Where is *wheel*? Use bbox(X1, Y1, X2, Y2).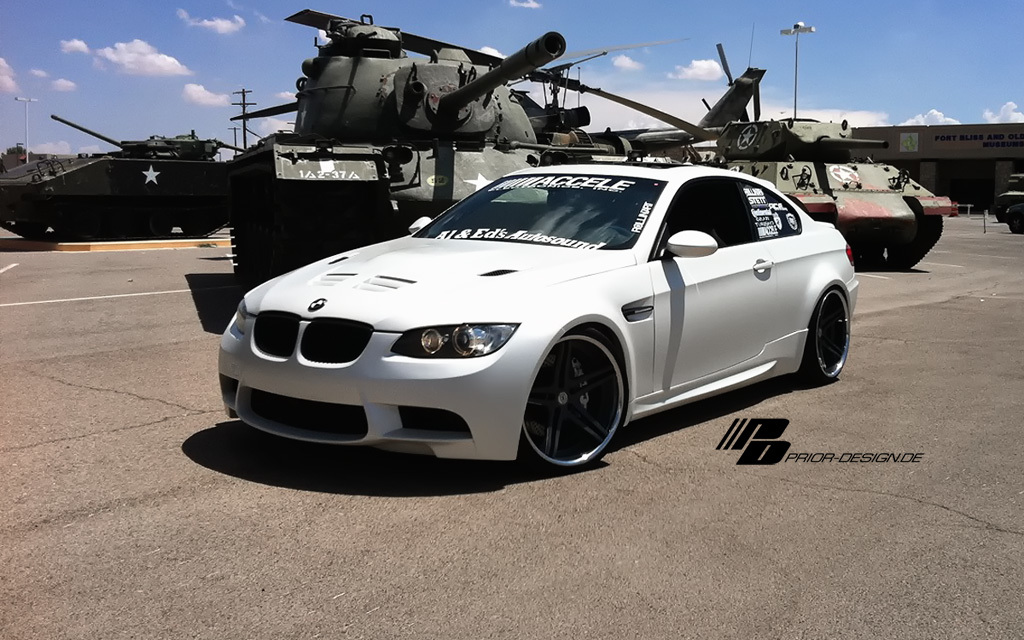
bbox(997, 199, 1013, 220).
